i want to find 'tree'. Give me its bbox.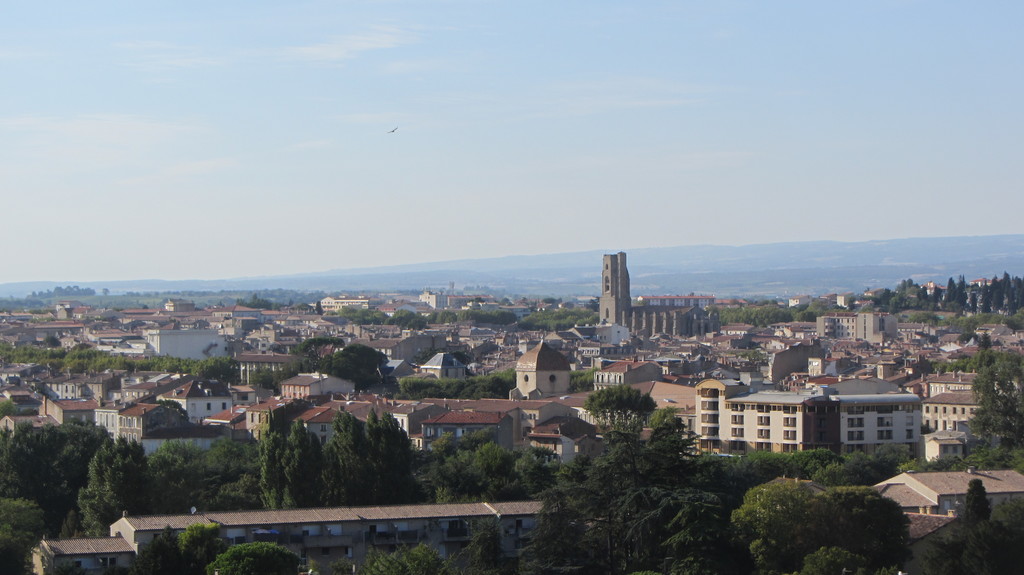
451 533 496 574.
